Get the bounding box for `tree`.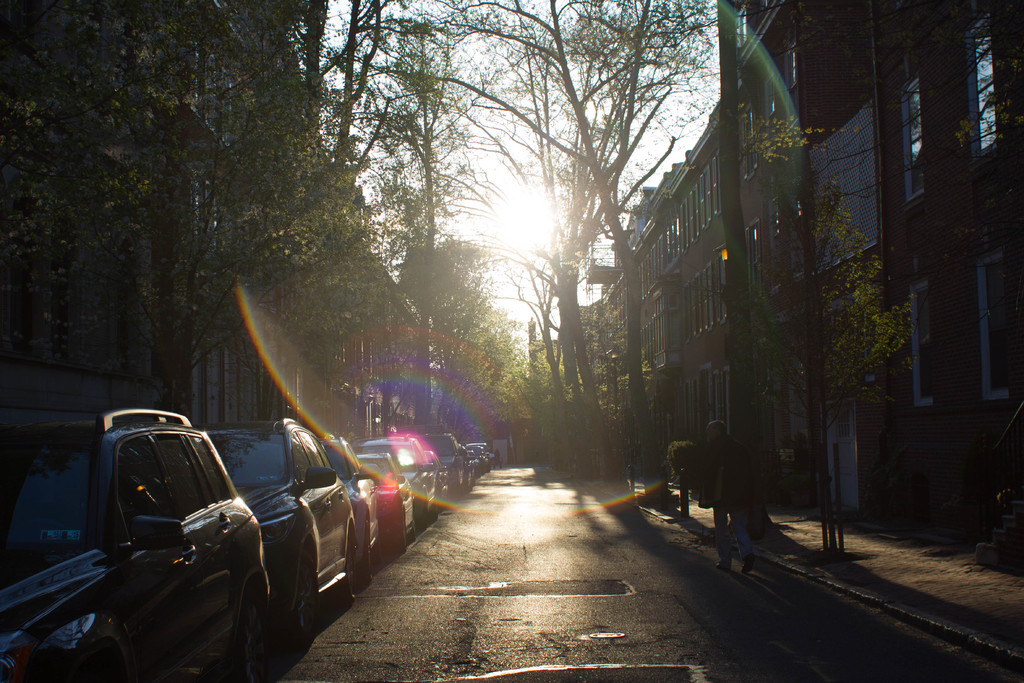
region(423, 0, 721, 476).
